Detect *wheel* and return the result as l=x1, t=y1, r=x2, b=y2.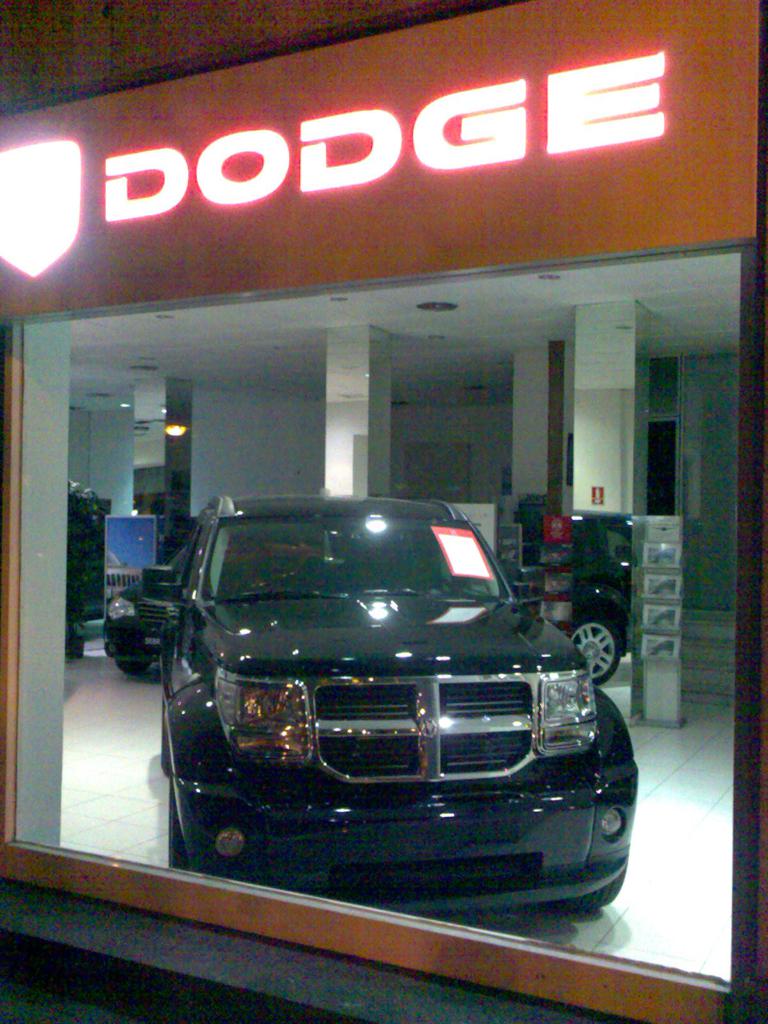
l=556, t=871, r=626, b=931.
